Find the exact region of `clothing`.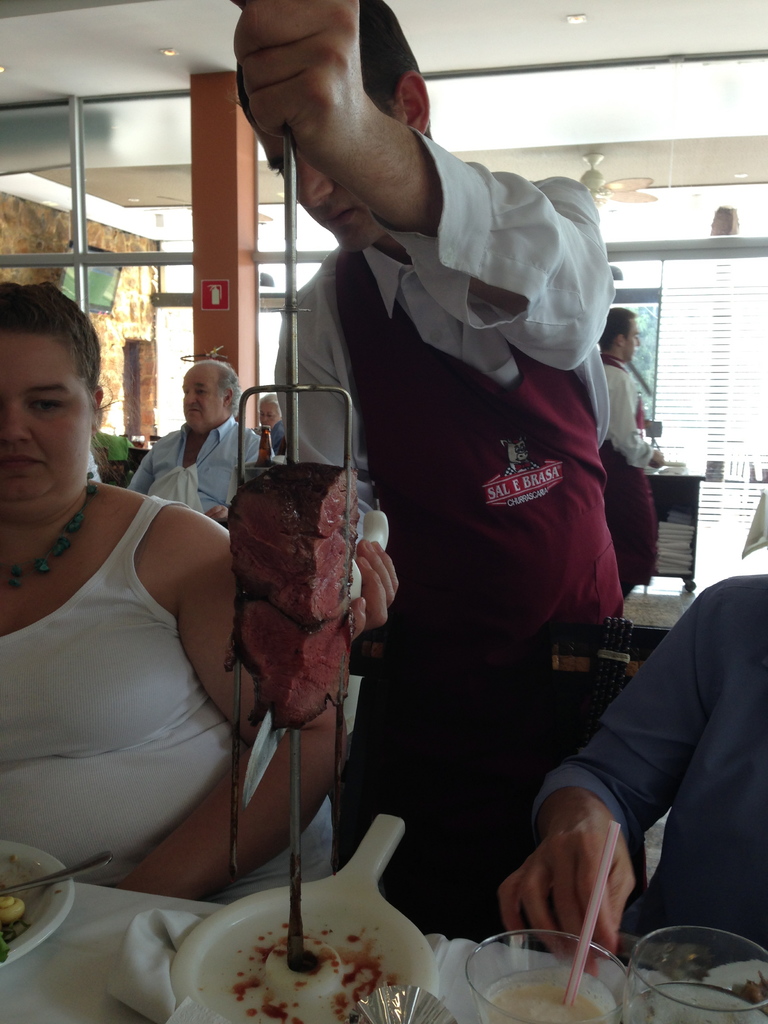
Exact region: left=138, top=413, right=290, bottom=521.
